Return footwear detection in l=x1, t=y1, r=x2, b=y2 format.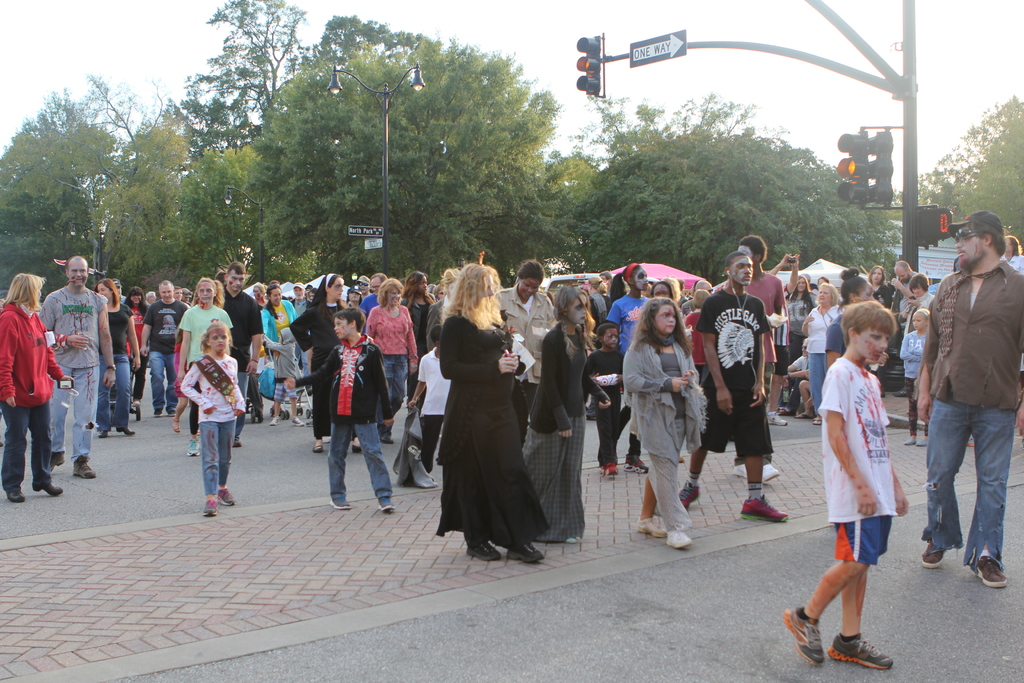
l=185, t=439, r=196, b=458.
